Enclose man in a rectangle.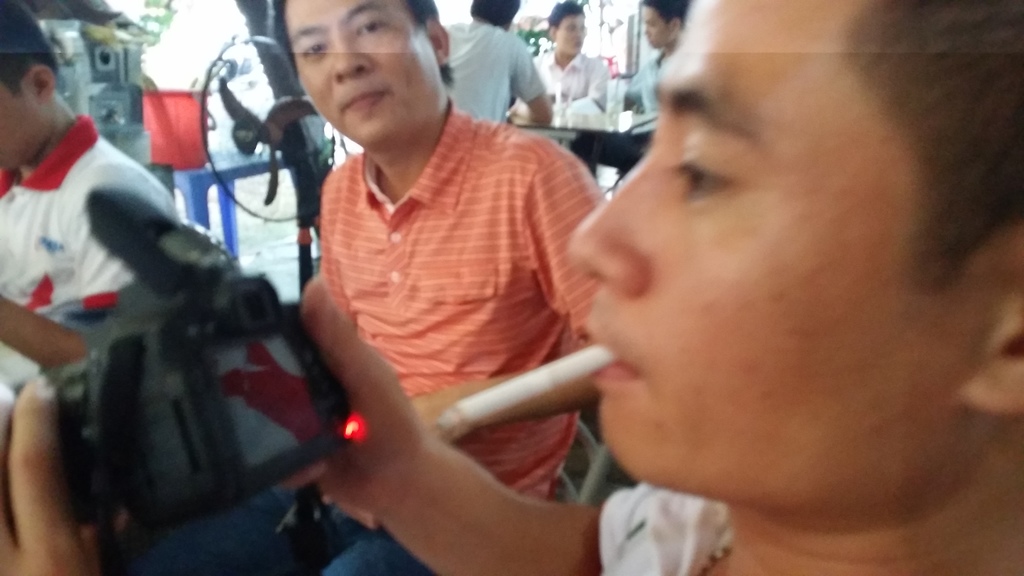
(301, 0, 1023, 575).
